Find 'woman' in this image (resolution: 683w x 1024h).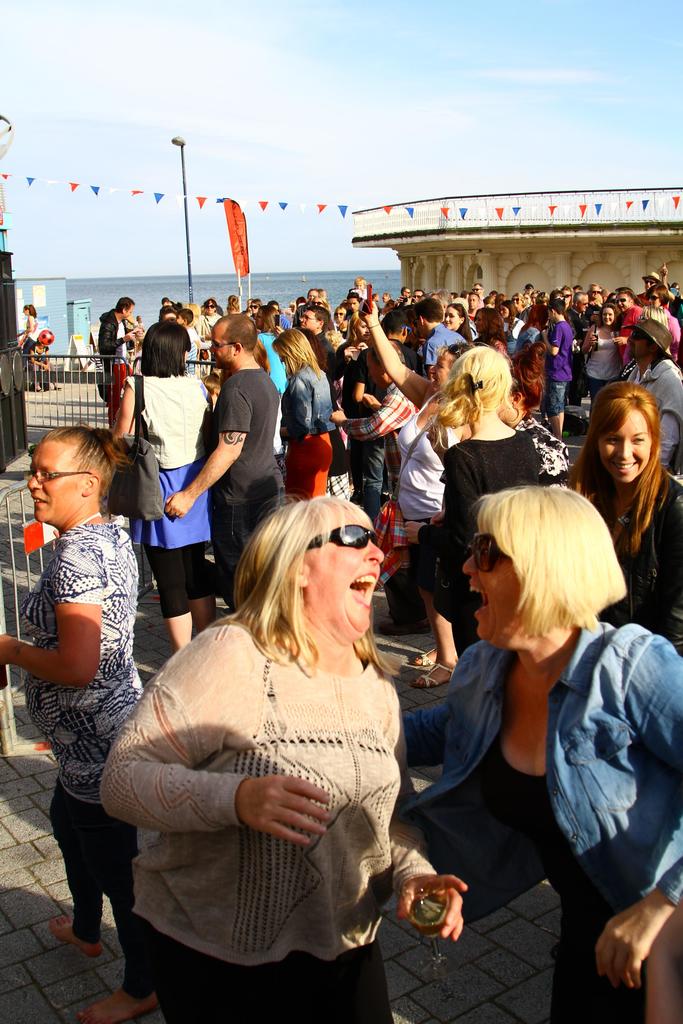
(386, 488, 682, 1023).
